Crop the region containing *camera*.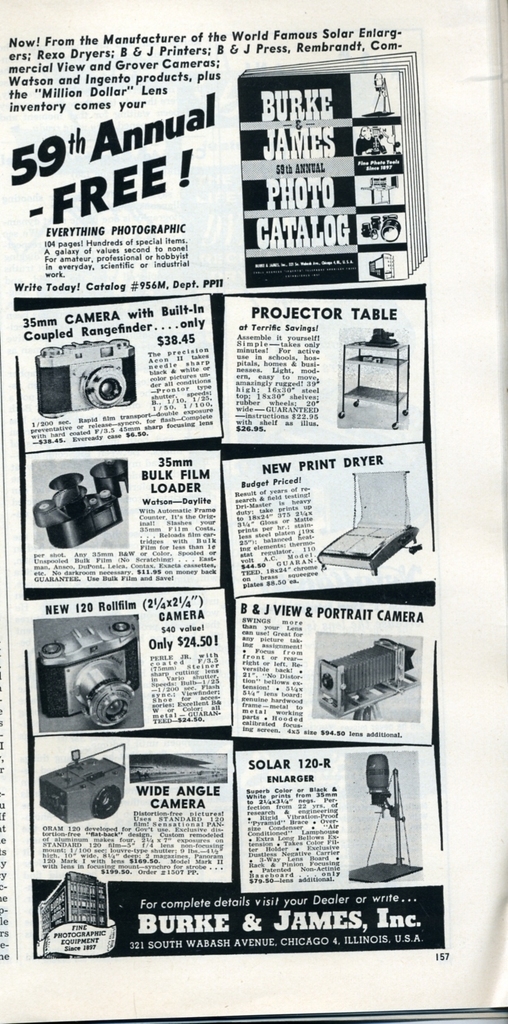
Crop region: bbox(322, 639, 427, 725).
